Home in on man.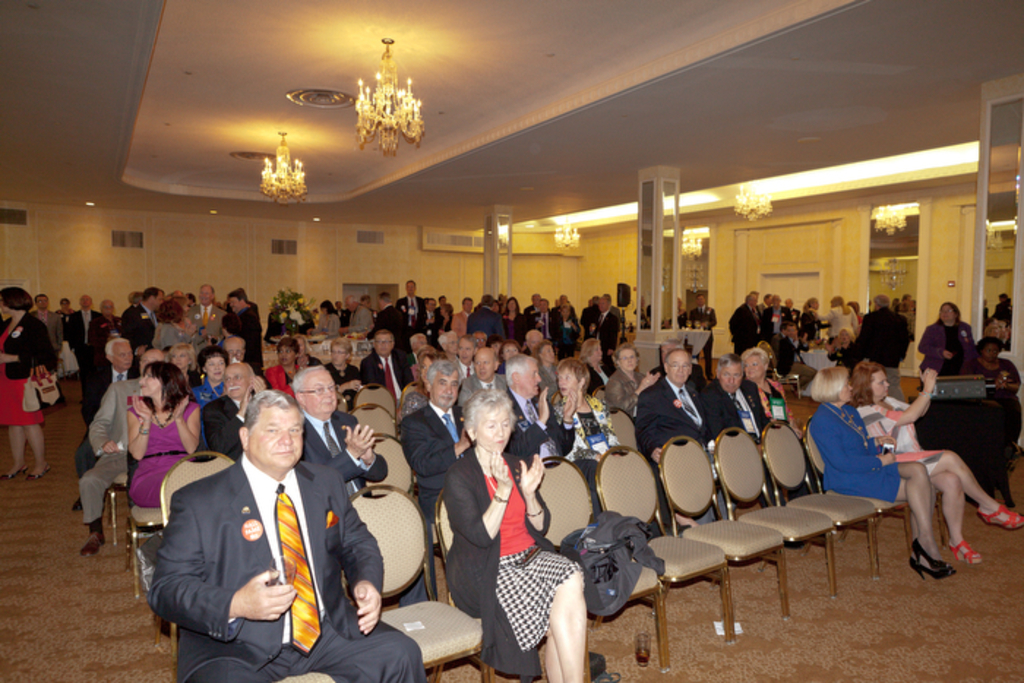
Homed in at {"left": 525, "top": 298, "right": 557, "bottom": 351}.
